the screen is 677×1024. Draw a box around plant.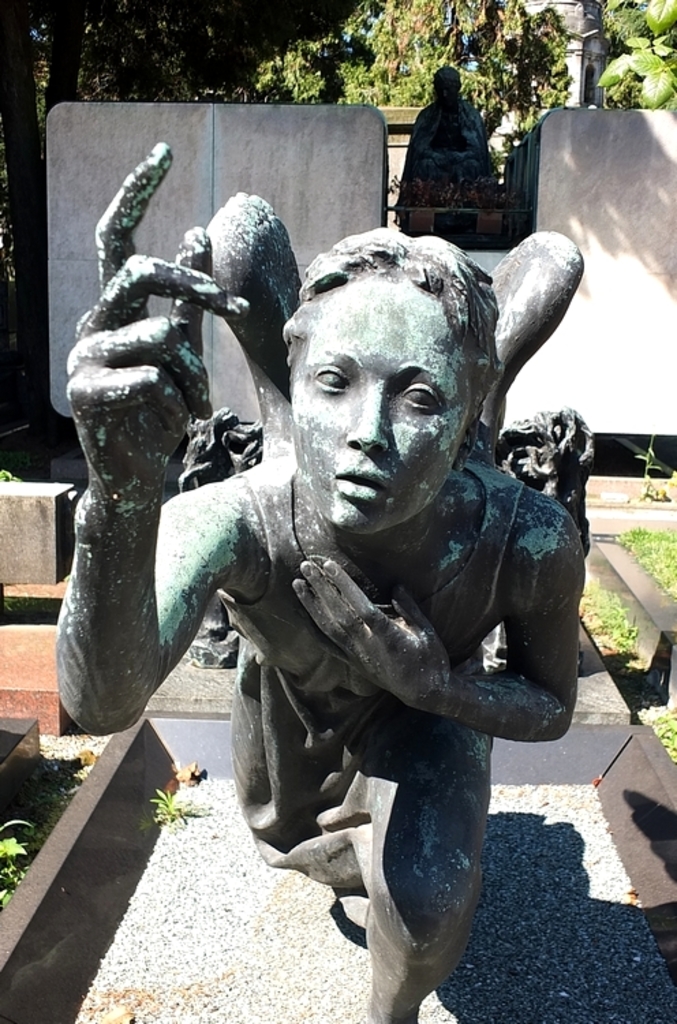
locate(0, 814, 33, 915).
